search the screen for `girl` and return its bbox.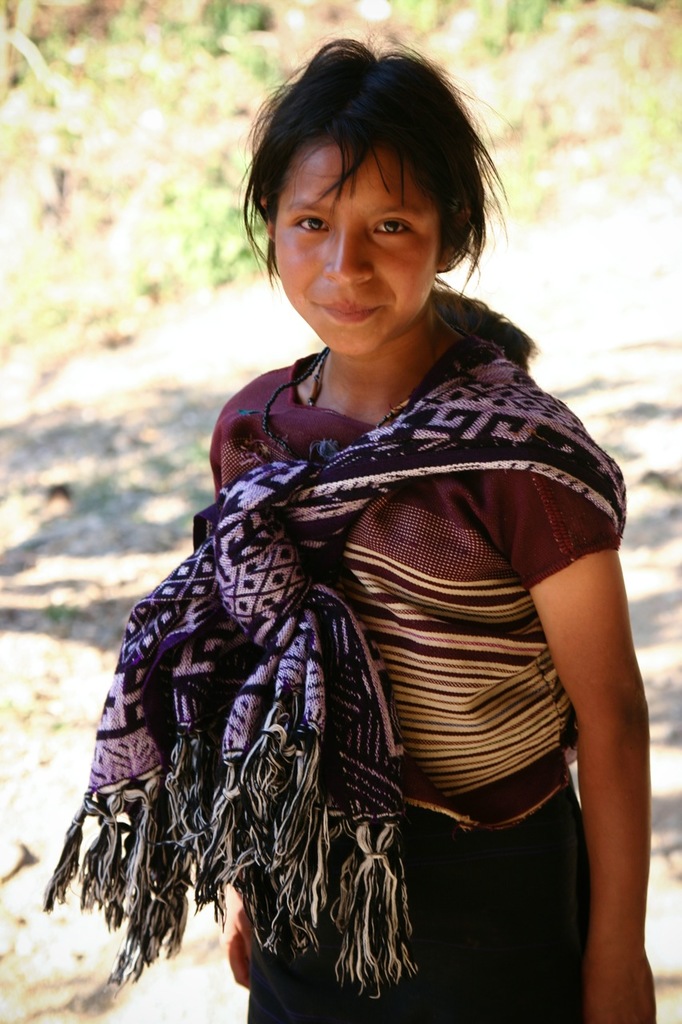
Found: crop(44, 35, 662, 1023).
